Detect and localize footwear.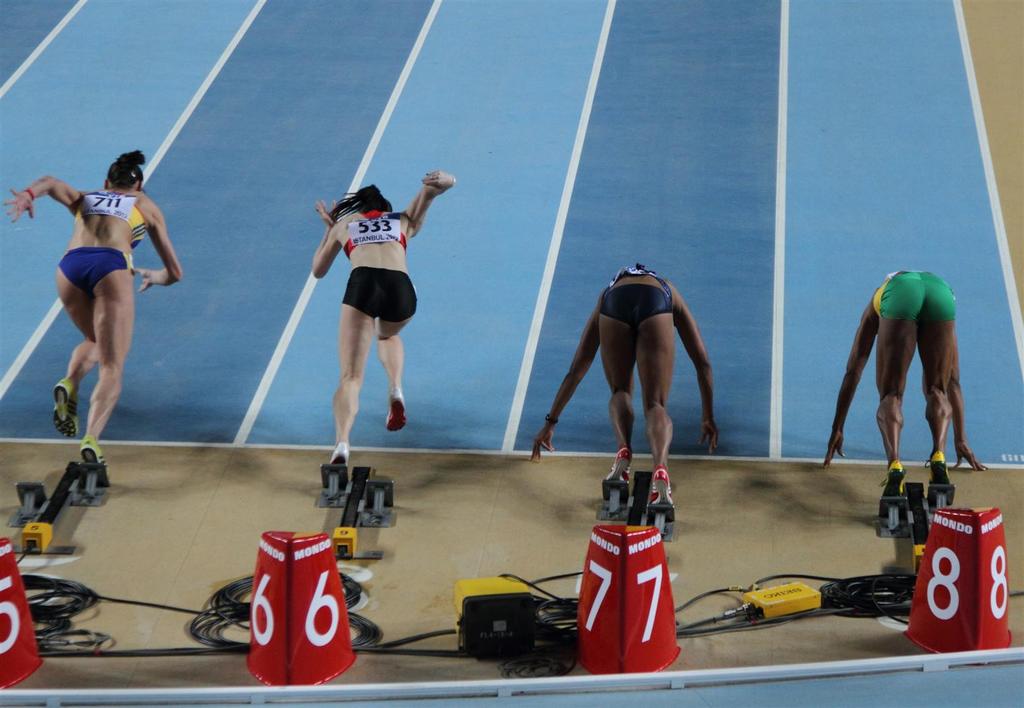
Localized at {"x1": 651, "y1": 463, "x2": 677, "y2": 504}.
